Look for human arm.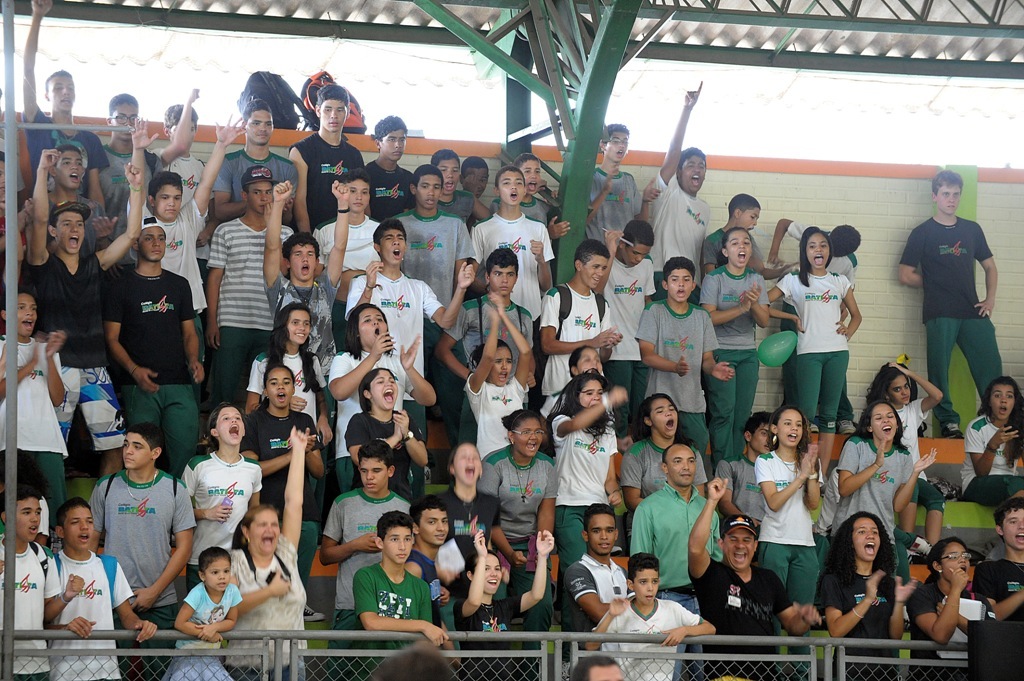
Found: (104,273,161,397).
